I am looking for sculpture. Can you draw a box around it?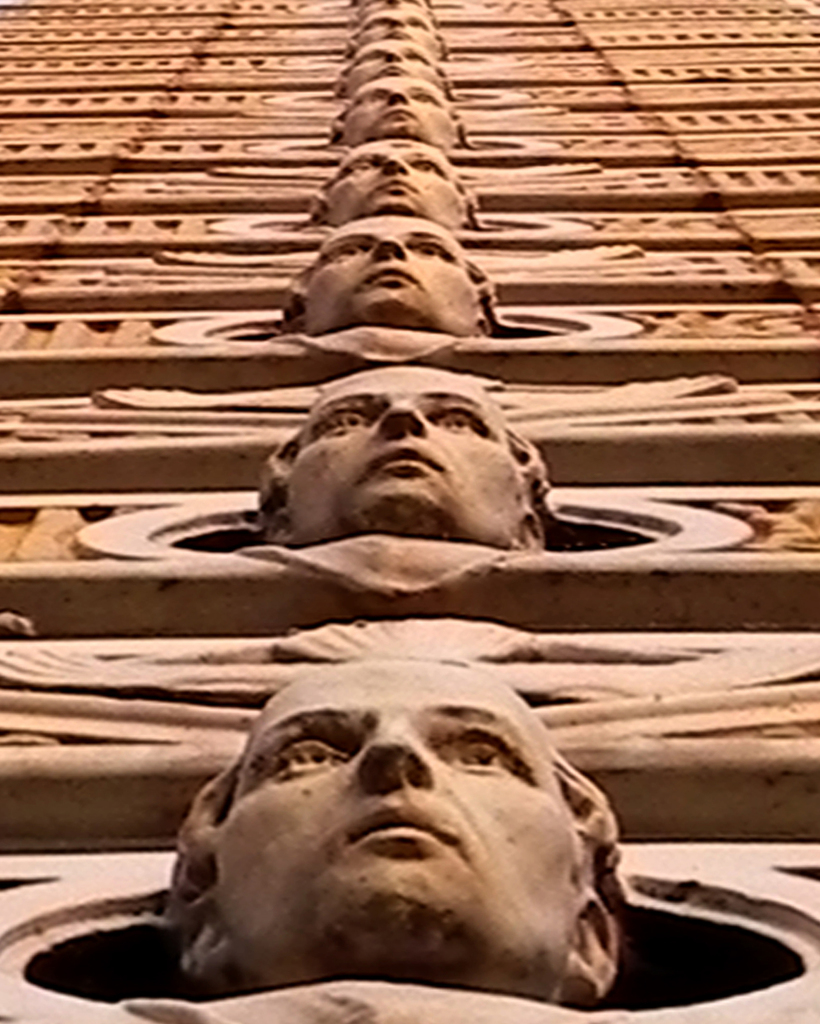
Sure, the bounding box is [294, 211, 505, 337].
